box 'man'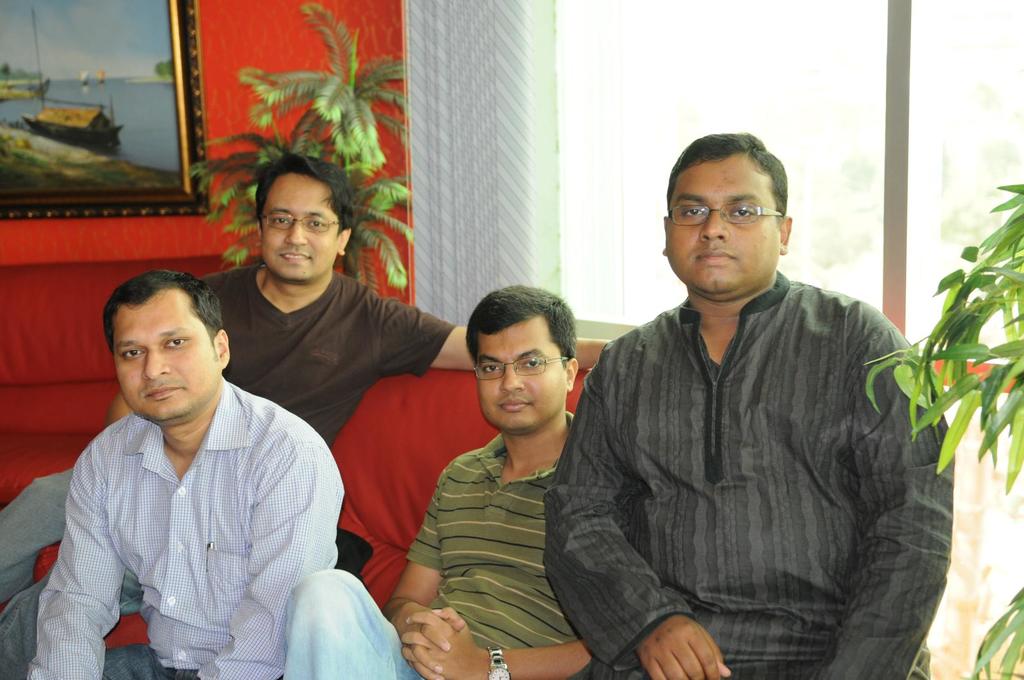
(left=0, top=150, right=614, bottom=602)
